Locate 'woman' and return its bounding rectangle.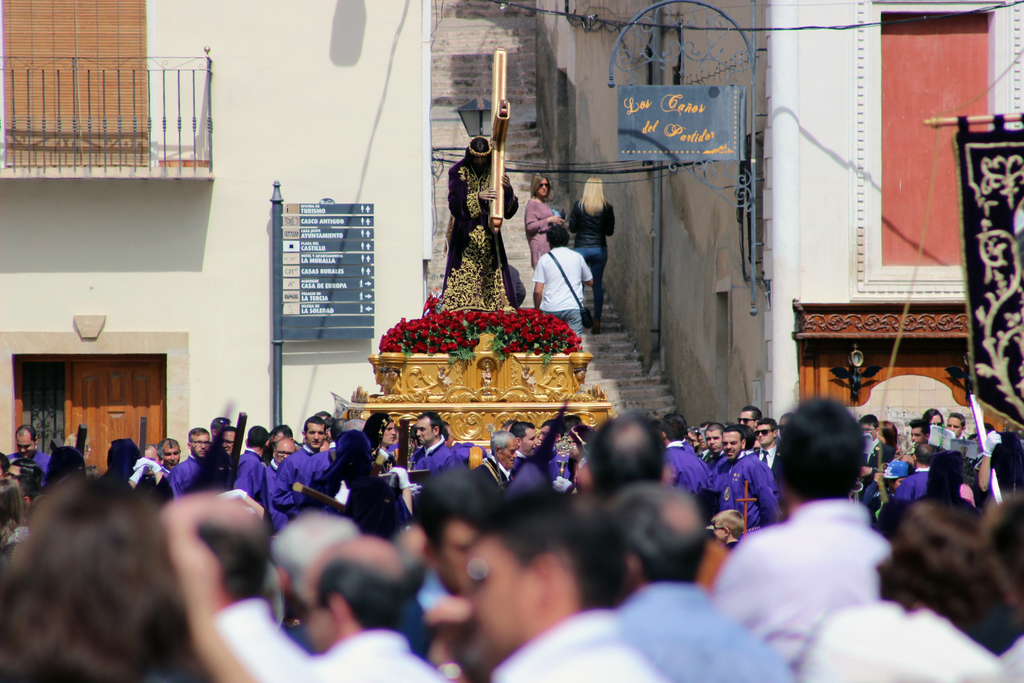
box(568, 176, 617, 332).
